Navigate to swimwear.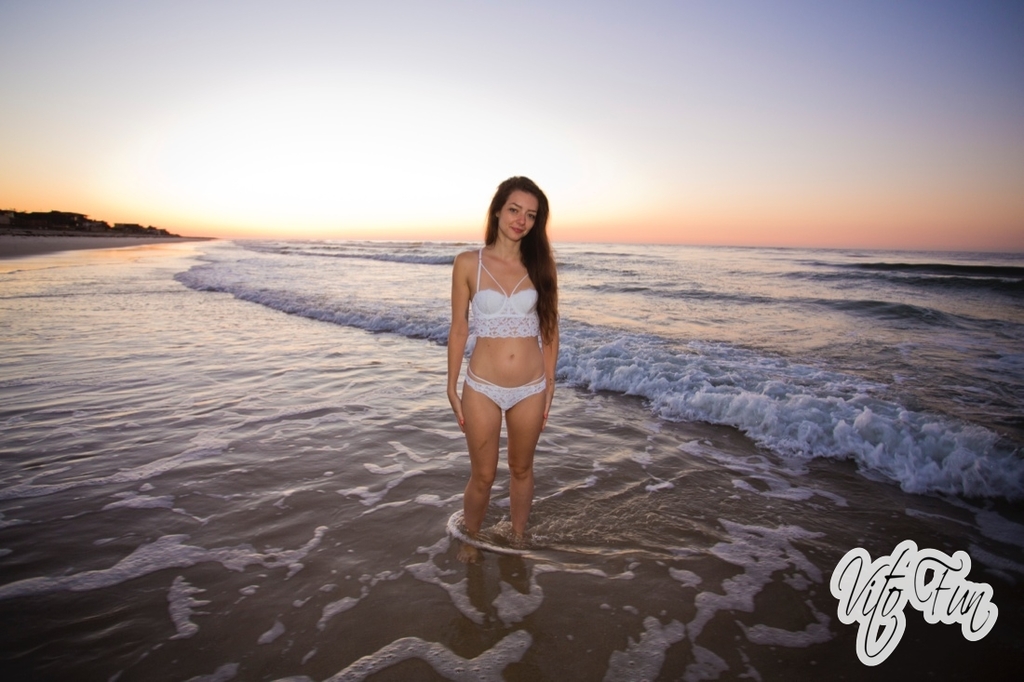
Navigation target: pyautogui.locateOnScreen(447, 181, 559, 559).
